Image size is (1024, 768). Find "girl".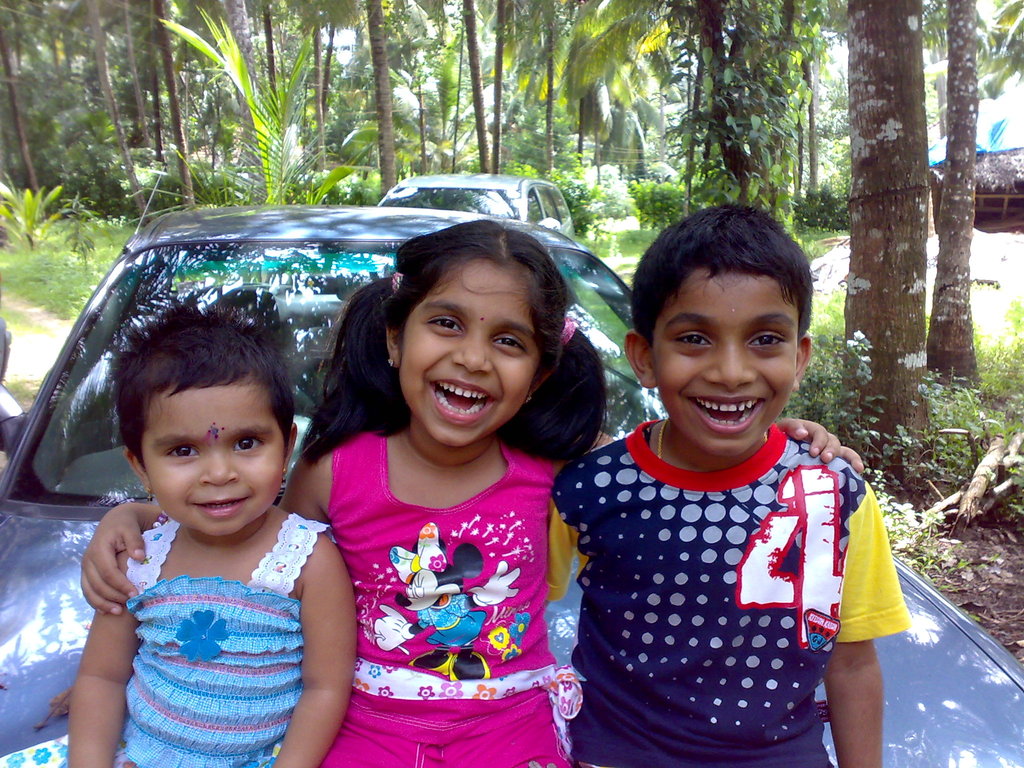
x1=83, y1=215, x2=862, y2=767.
